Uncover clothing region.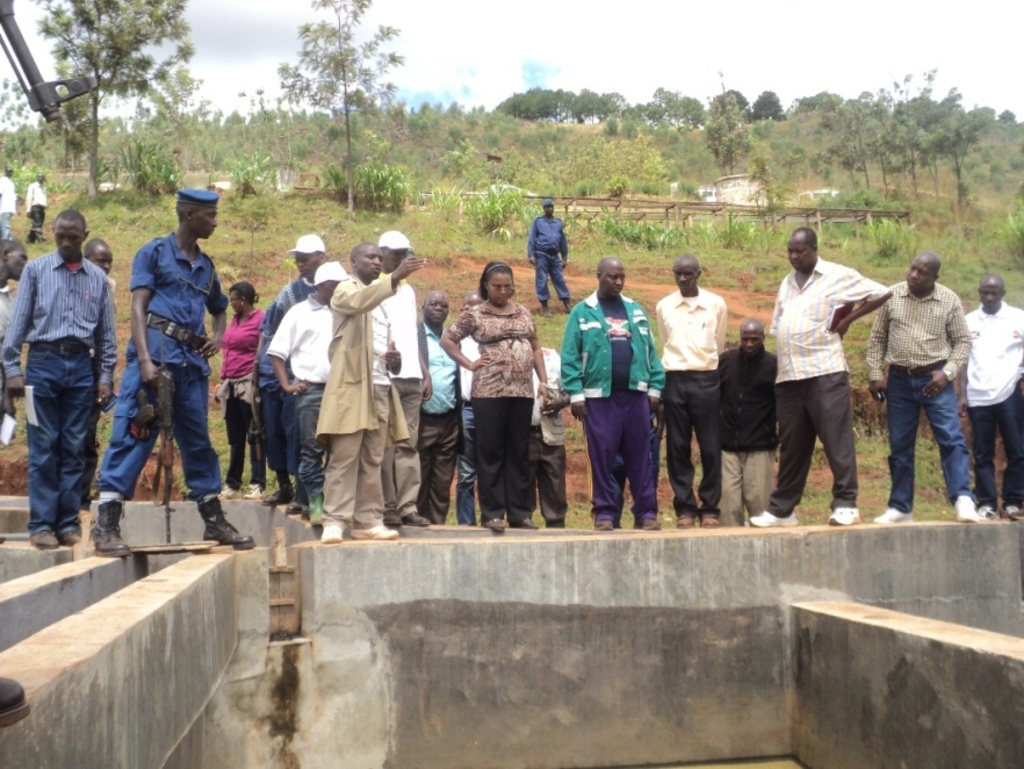
Uncovered: bbox(712, 343, 778, 539).
